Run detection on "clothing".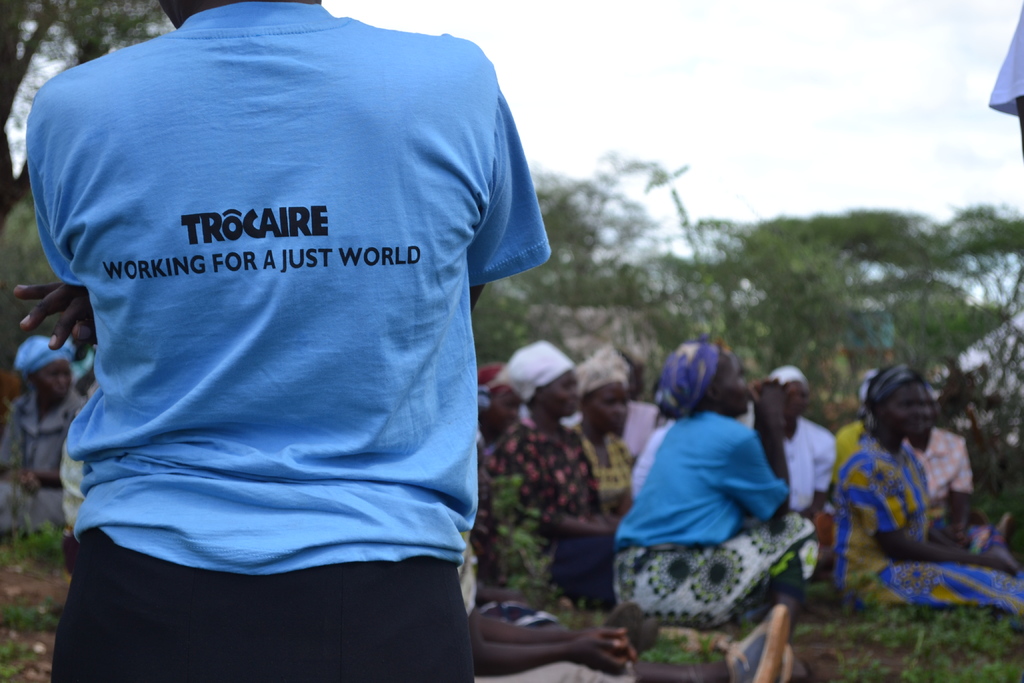
Result: <region>3, 329, 76, 379</region>.
